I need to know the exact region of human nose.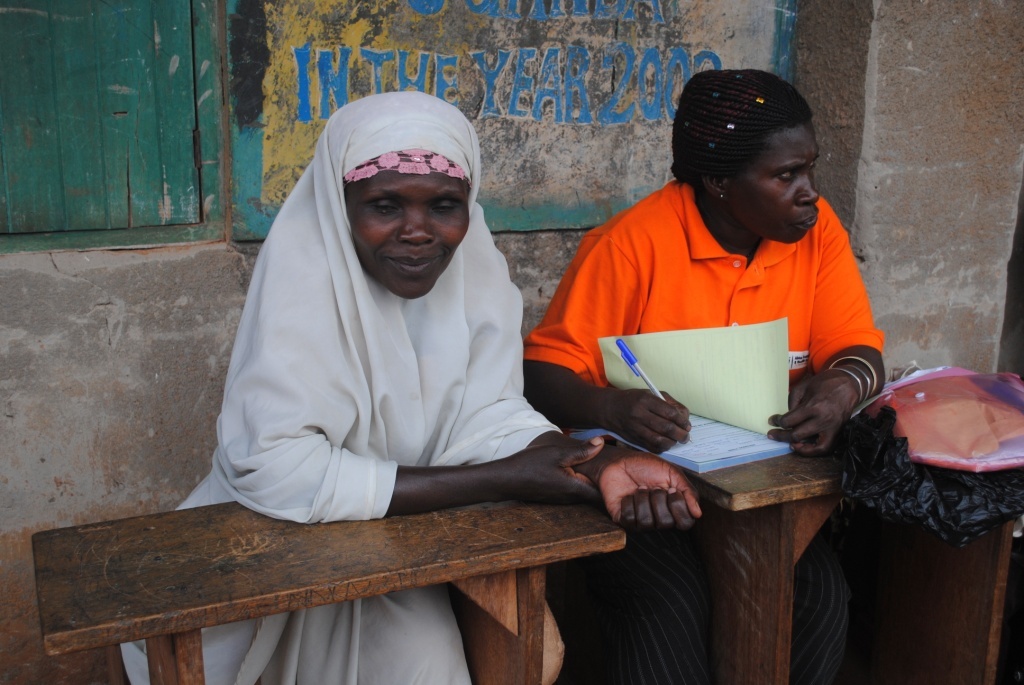
Region: locate(396, 210, 437, 246).
